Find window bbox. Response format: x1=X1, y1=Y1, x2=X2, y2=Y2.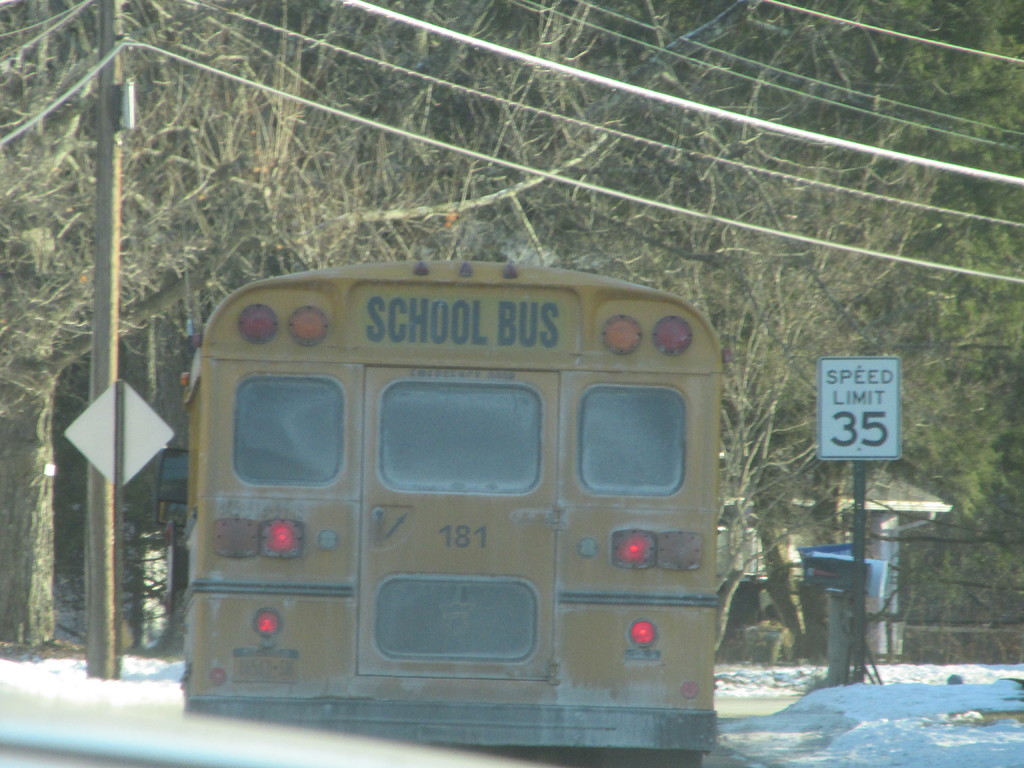
x1=379, y1=376, x2=546, y2=495.
